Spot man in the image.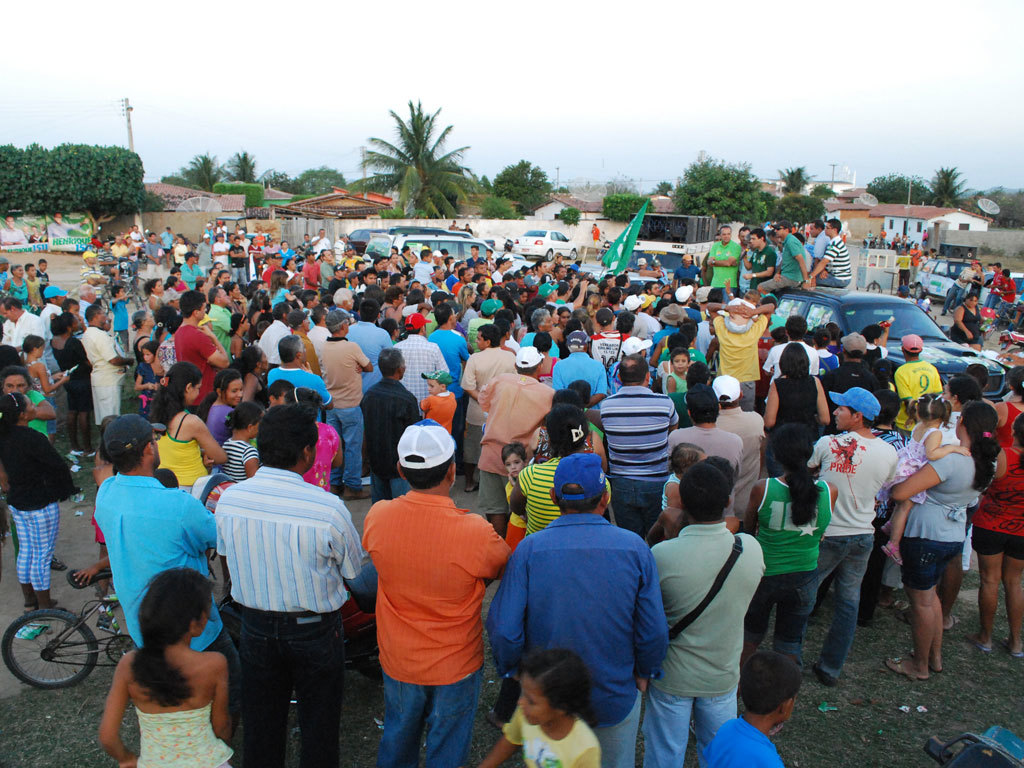
man found at {"x1": 678, "y1": 283, "x2": 702, "y2": 324}.
